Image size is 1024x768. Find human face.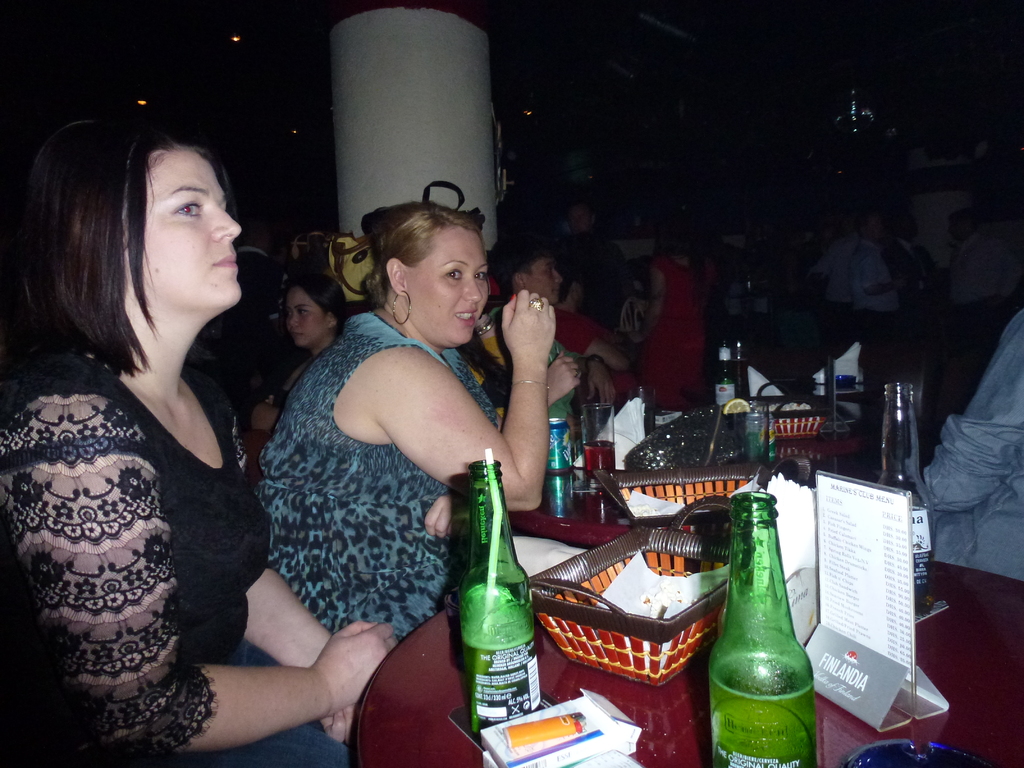
523 255 561 303.
